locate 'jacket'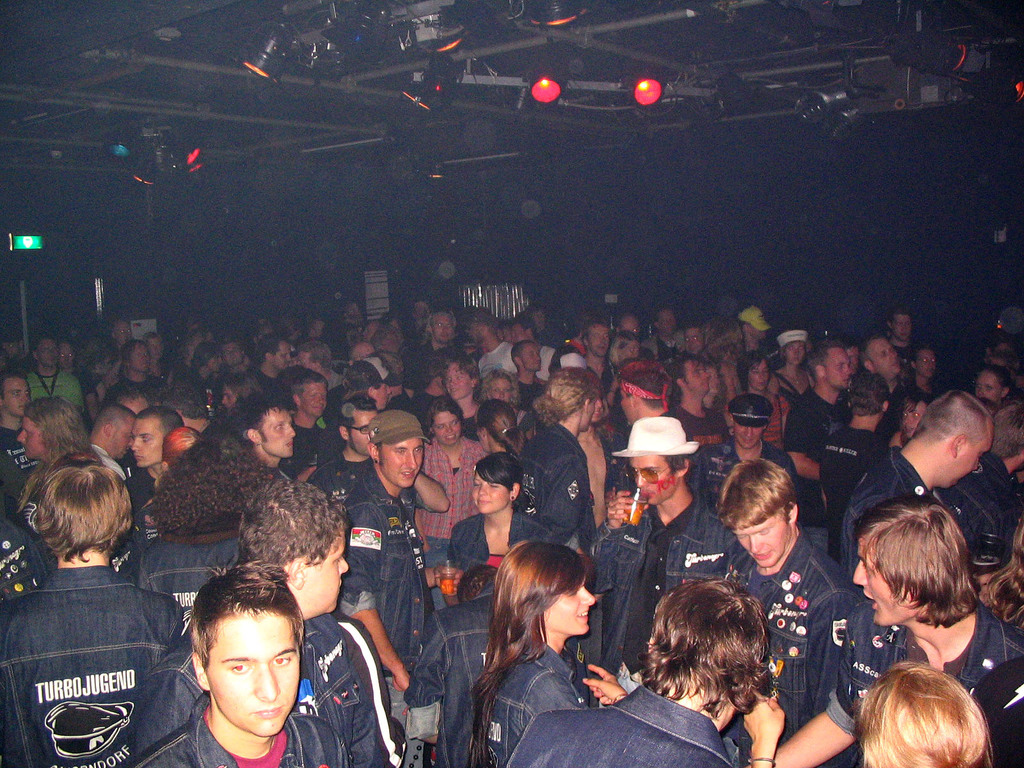
select_region(334, 452, 444, 684)
